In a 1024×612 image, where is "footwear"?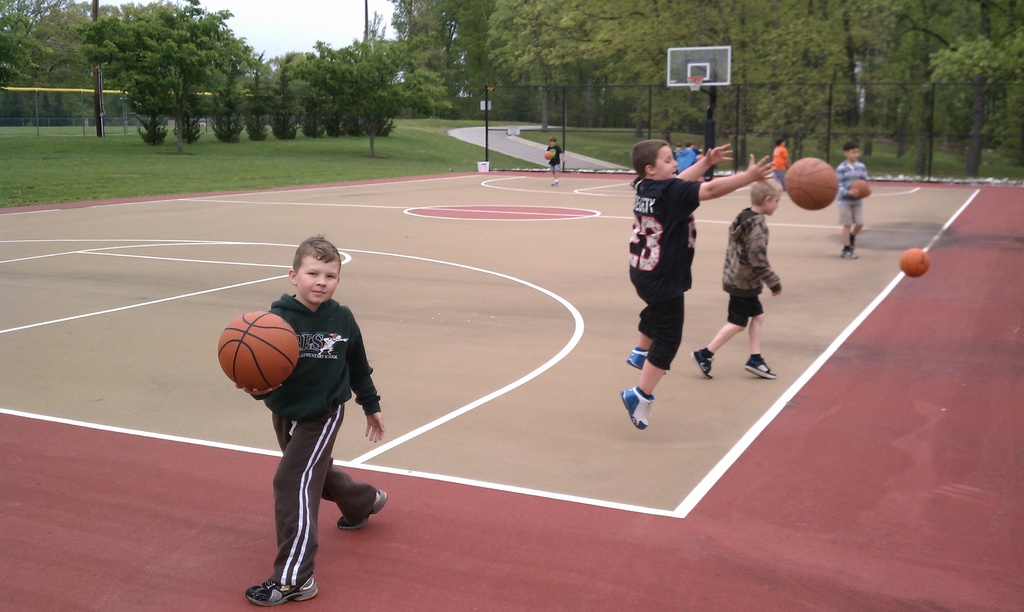
835, 246, 856, 259.
